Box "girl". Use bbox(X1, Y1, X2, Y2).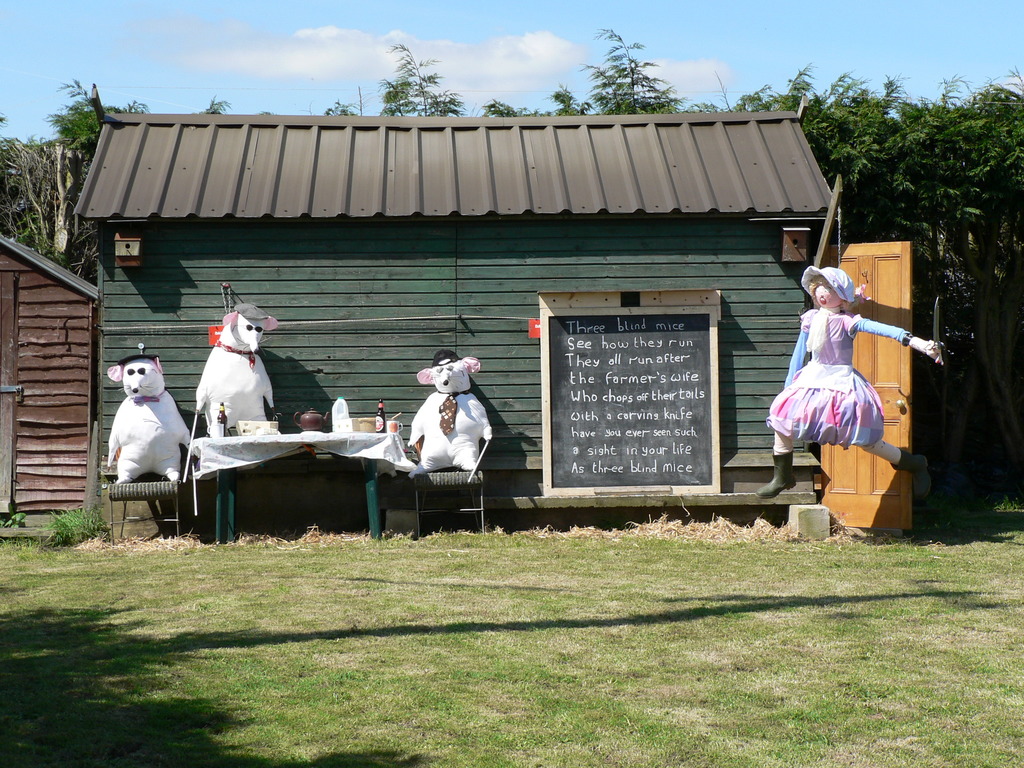
bbox(760, 266, 947, 504).
